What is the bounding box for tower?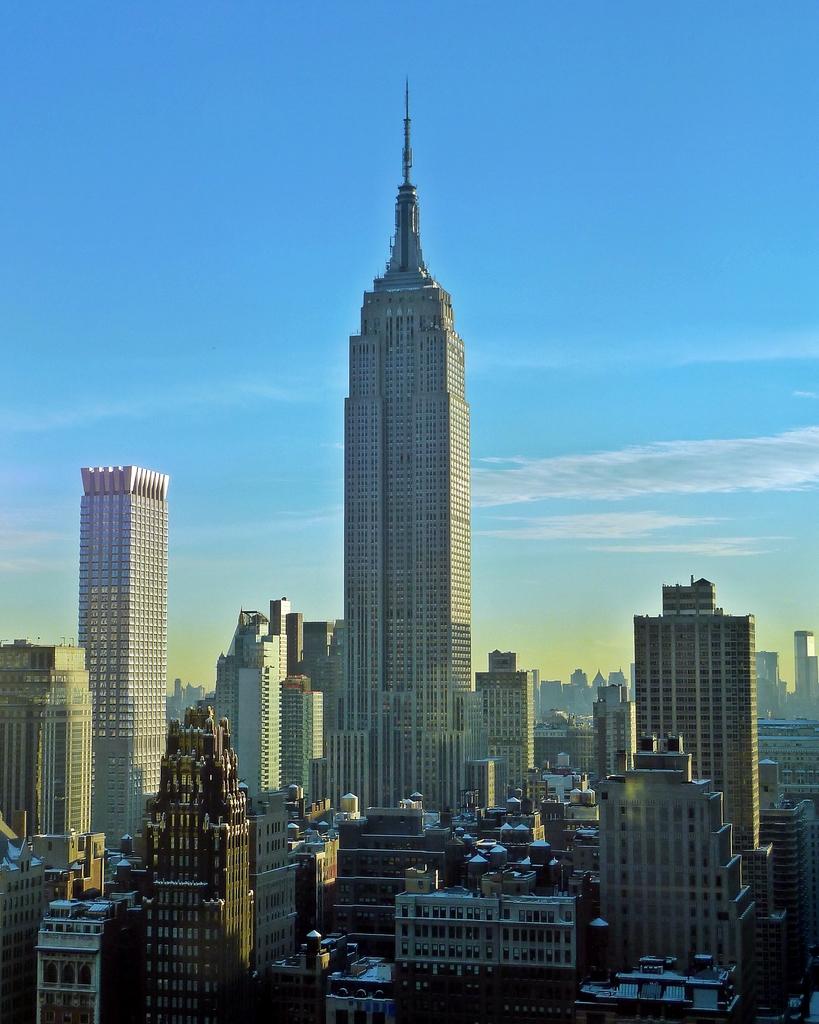
crop(633, 584, 766, 888).
